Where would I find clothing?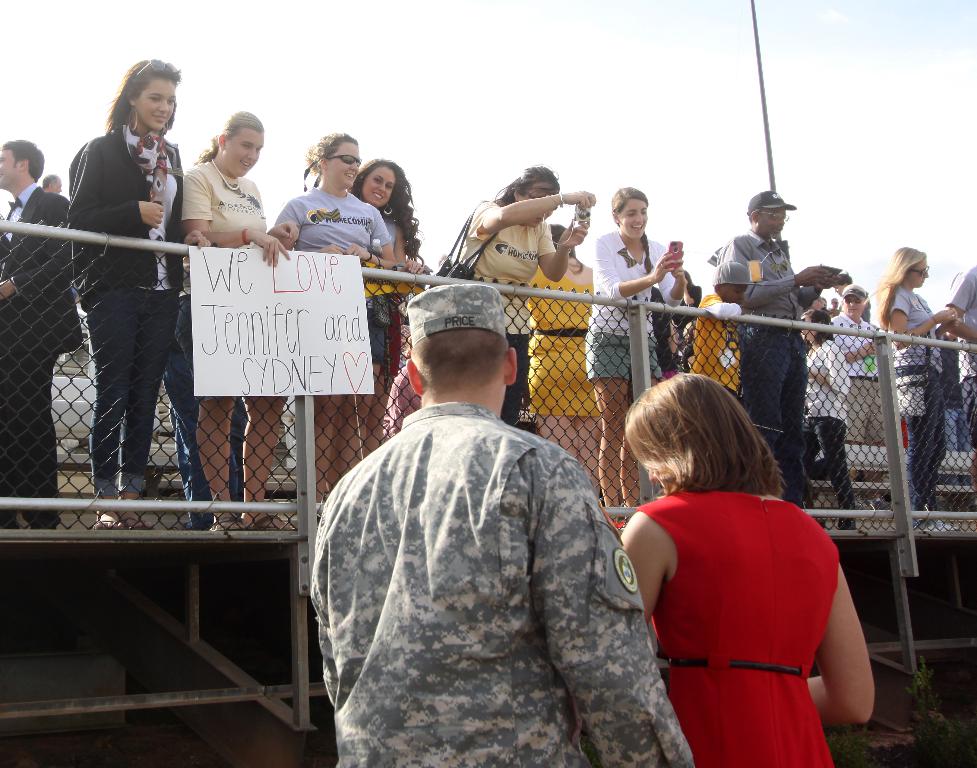
At 67 128 183 490.
